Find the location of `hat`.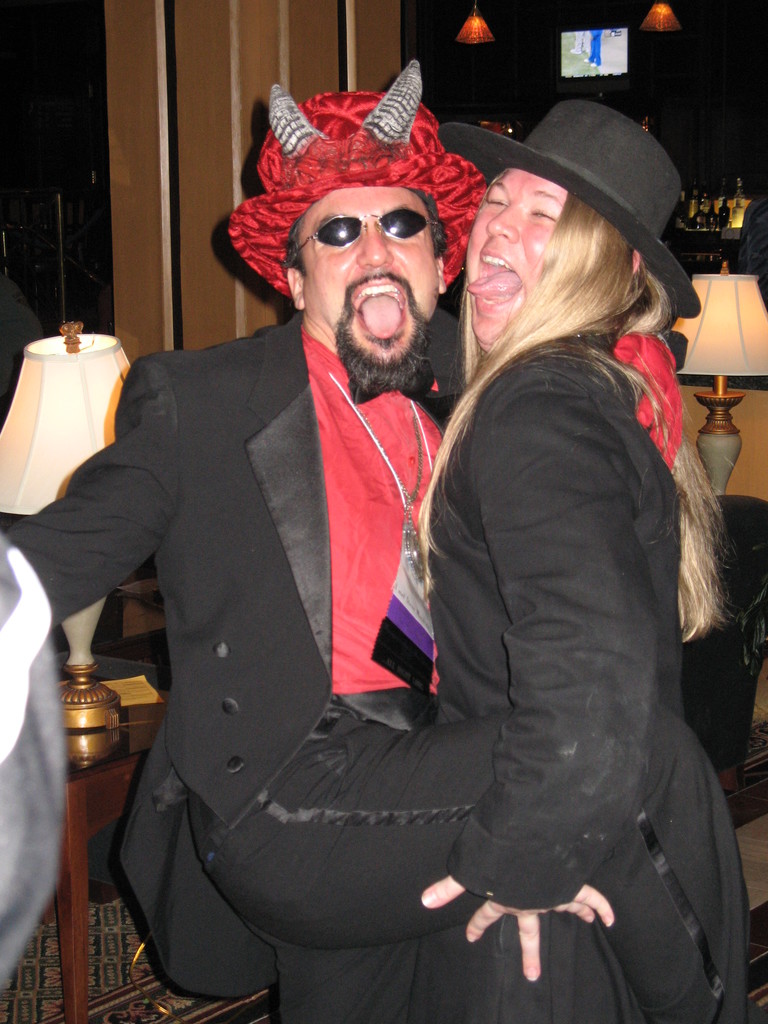
Location: (438, 99, 703, 323).
